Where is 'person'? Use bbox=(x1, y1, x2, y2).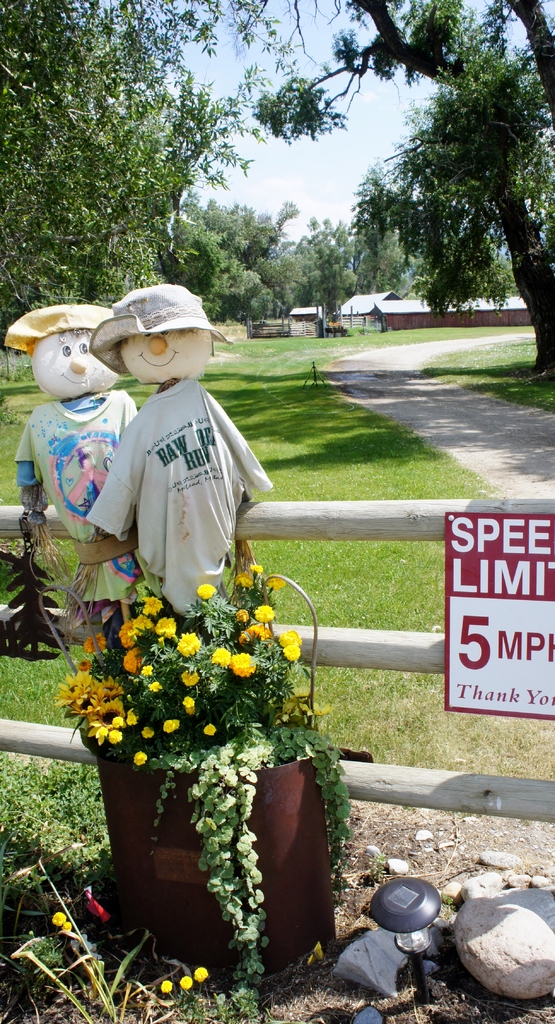
bbox=(84, 276, 274, 618).
